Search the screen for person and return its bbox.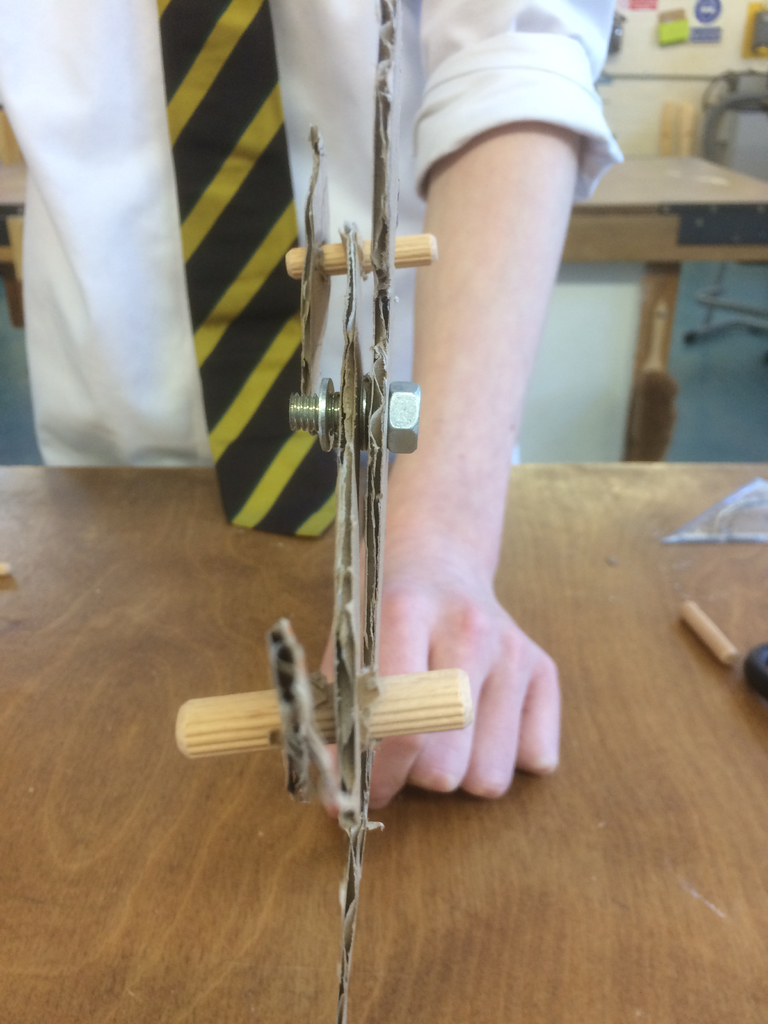
Found: 0:0:625:824.
